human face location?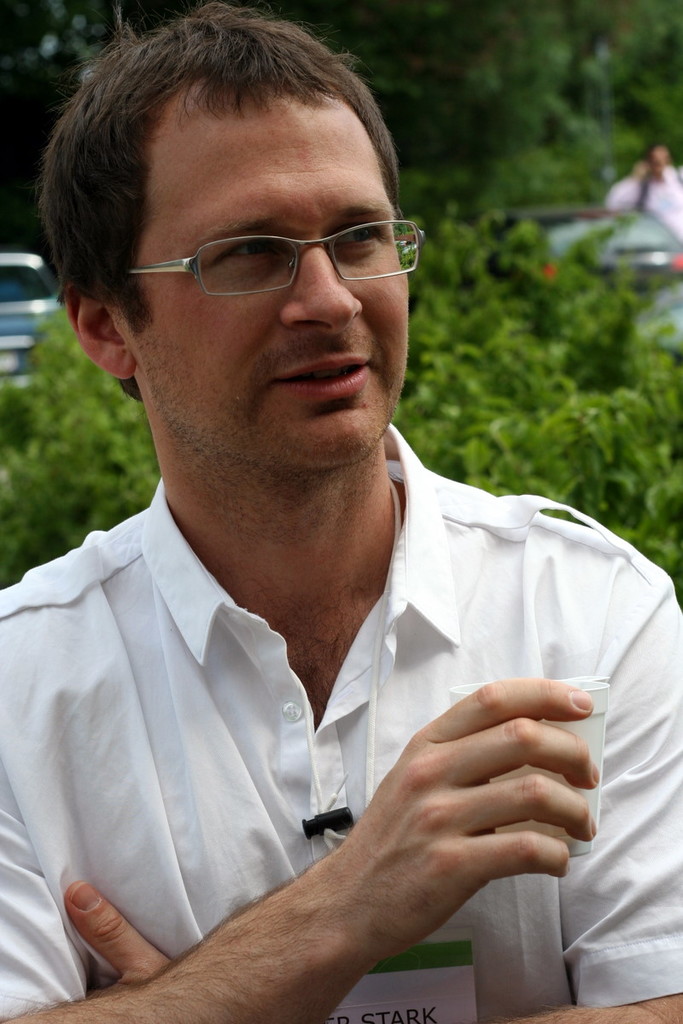
box=[116, 78, 411, 463]
